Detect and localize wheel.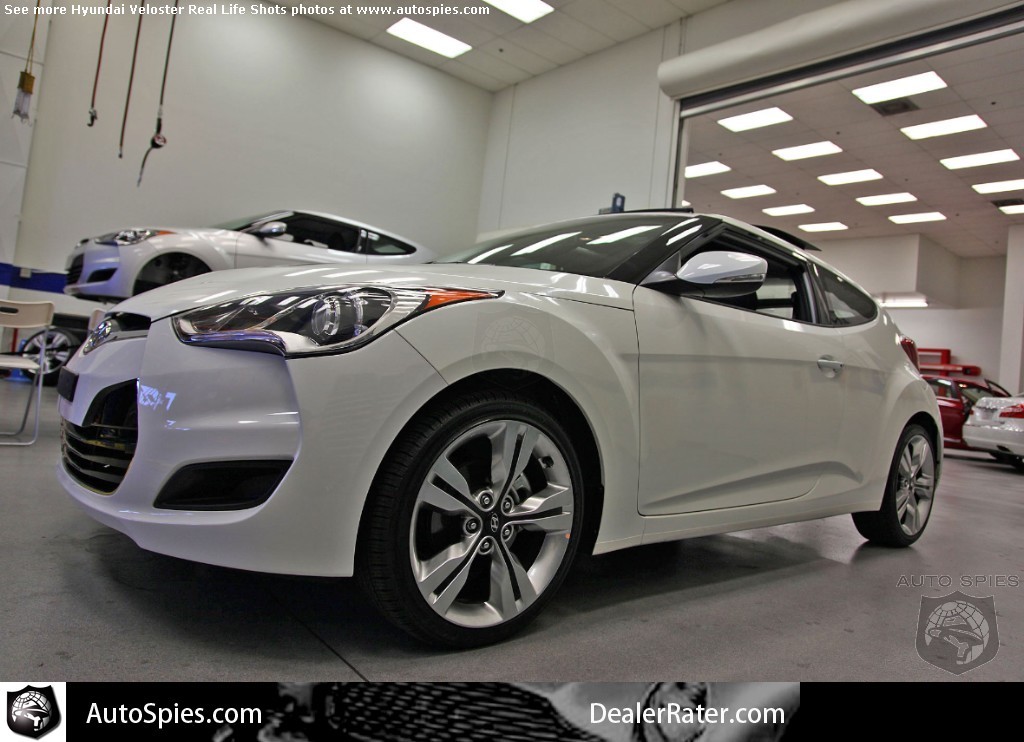
Localized at rect(137, 250, 218, 294).
